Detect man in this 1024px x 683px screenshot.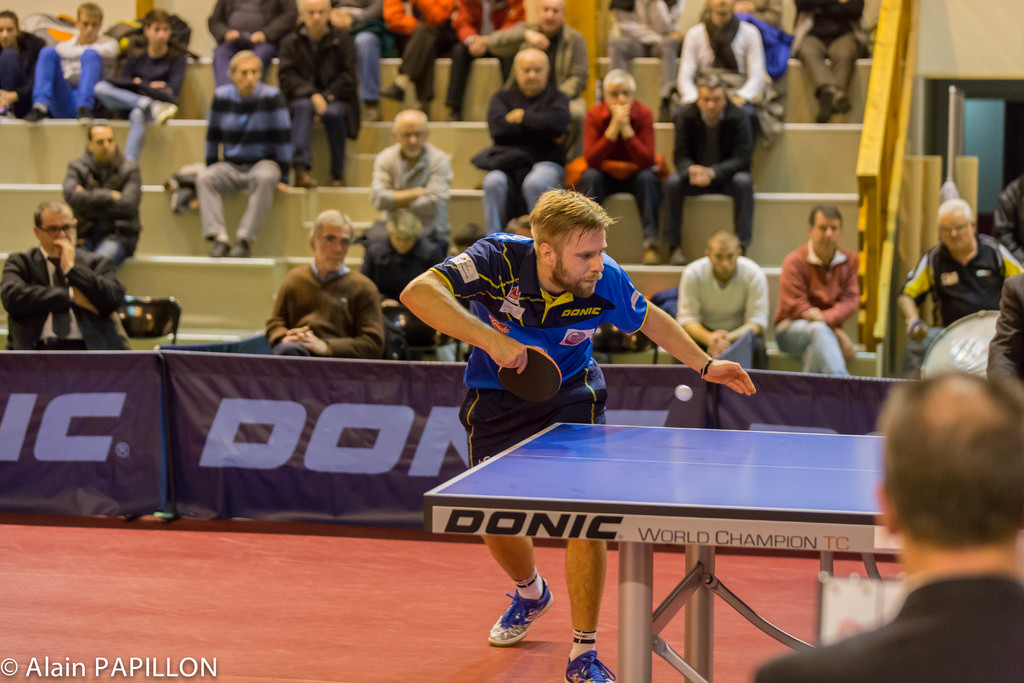
Detection: {"x1": 675, "y1": 229, "x2": 767, "y2": 373}.
